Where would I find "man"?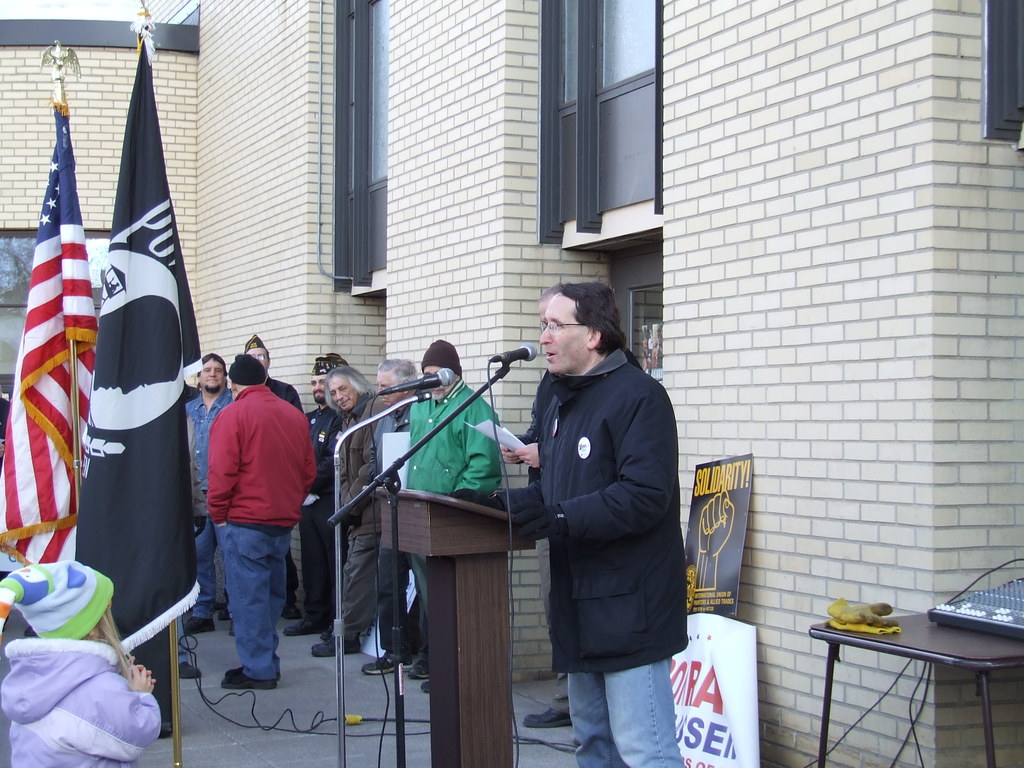
At l=202, t=354, r=319, b=691.
